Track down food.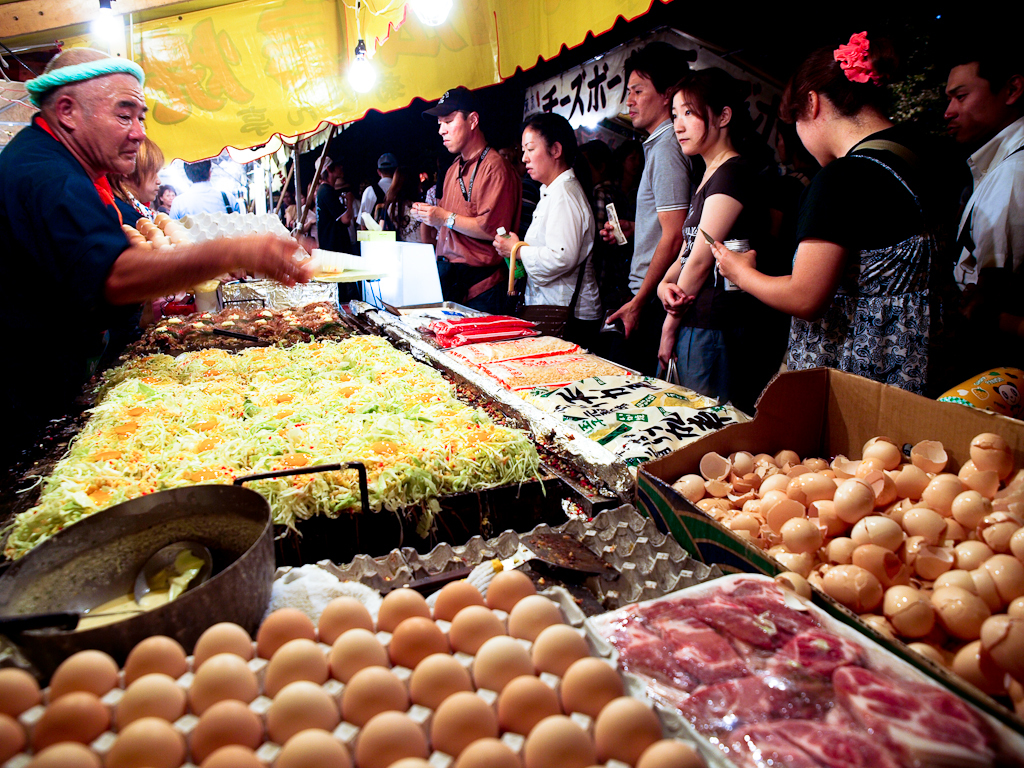
Tracked to Rect(530, 624, 587, 676).
